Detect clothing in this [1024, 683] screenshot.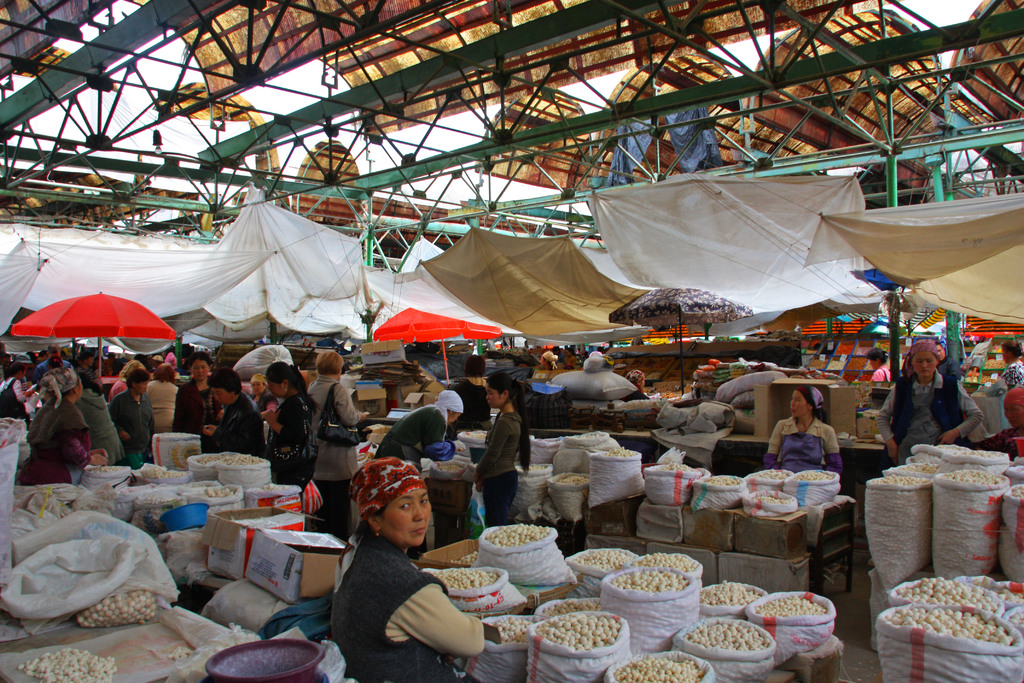
Detection: pyautogui.locateOnScreen(144, 374, 180, 428).
